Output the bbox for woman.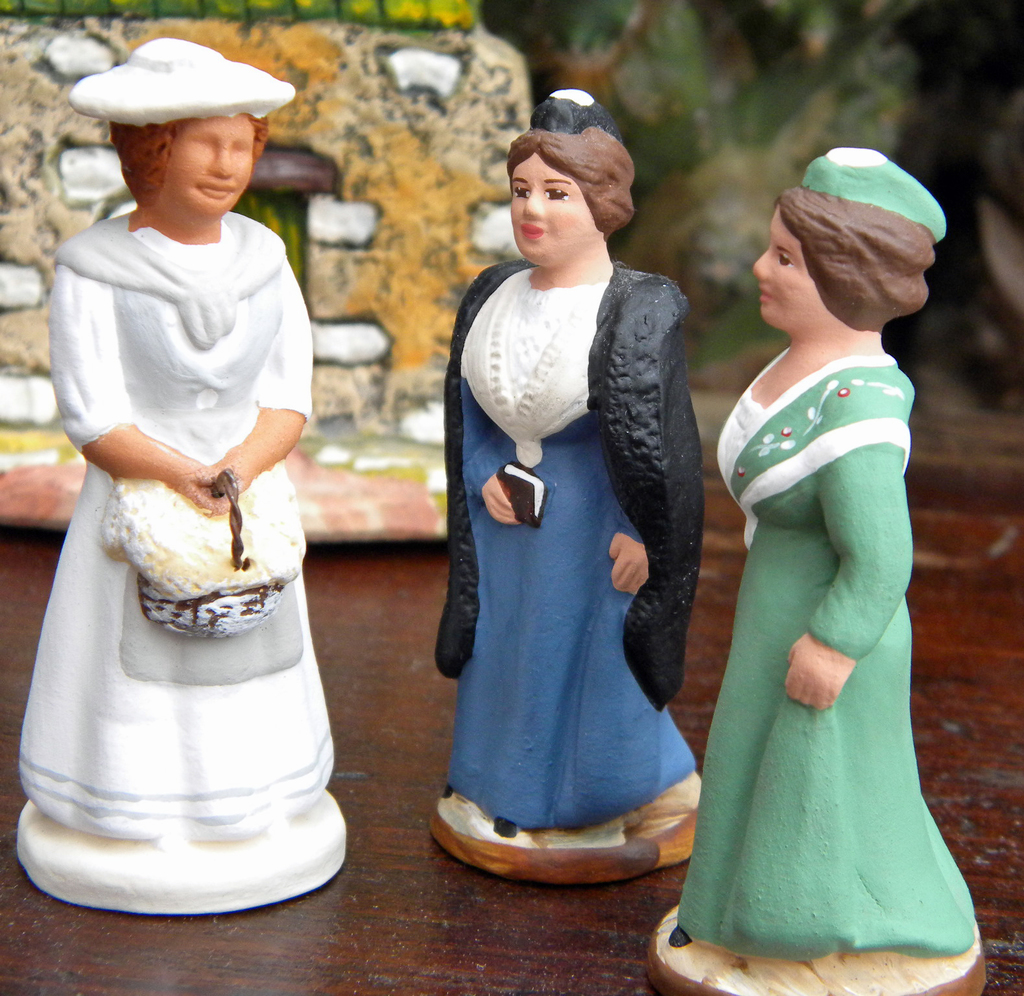
x1=19 y1=38 x2=336 y2=846.
